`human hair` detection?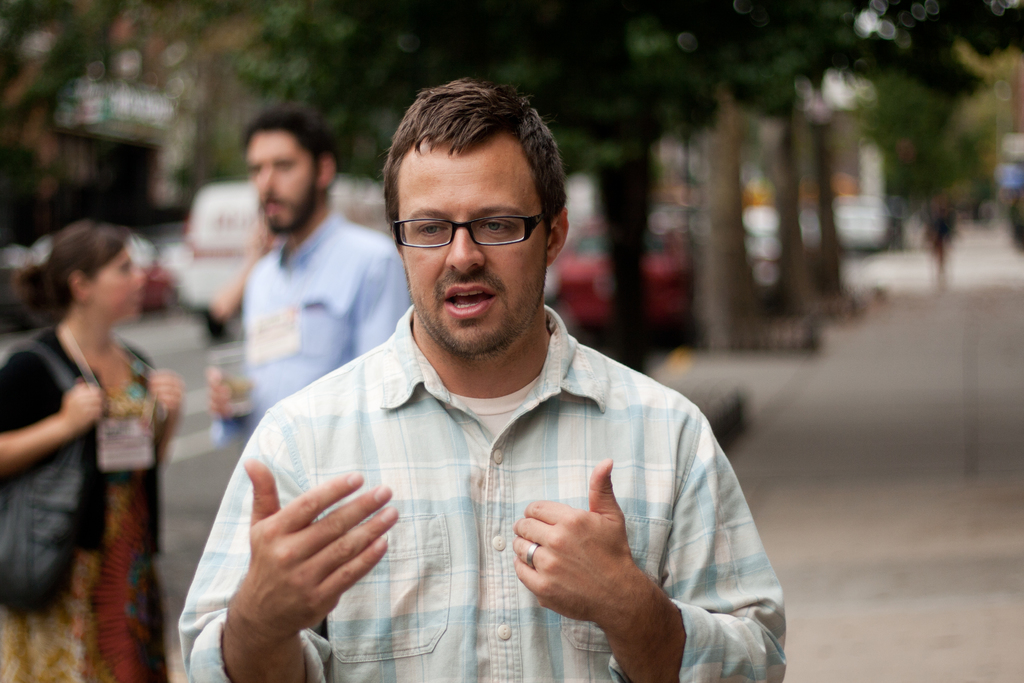
pyautogui.locateOnScreen(234, 99, 337, 188)
